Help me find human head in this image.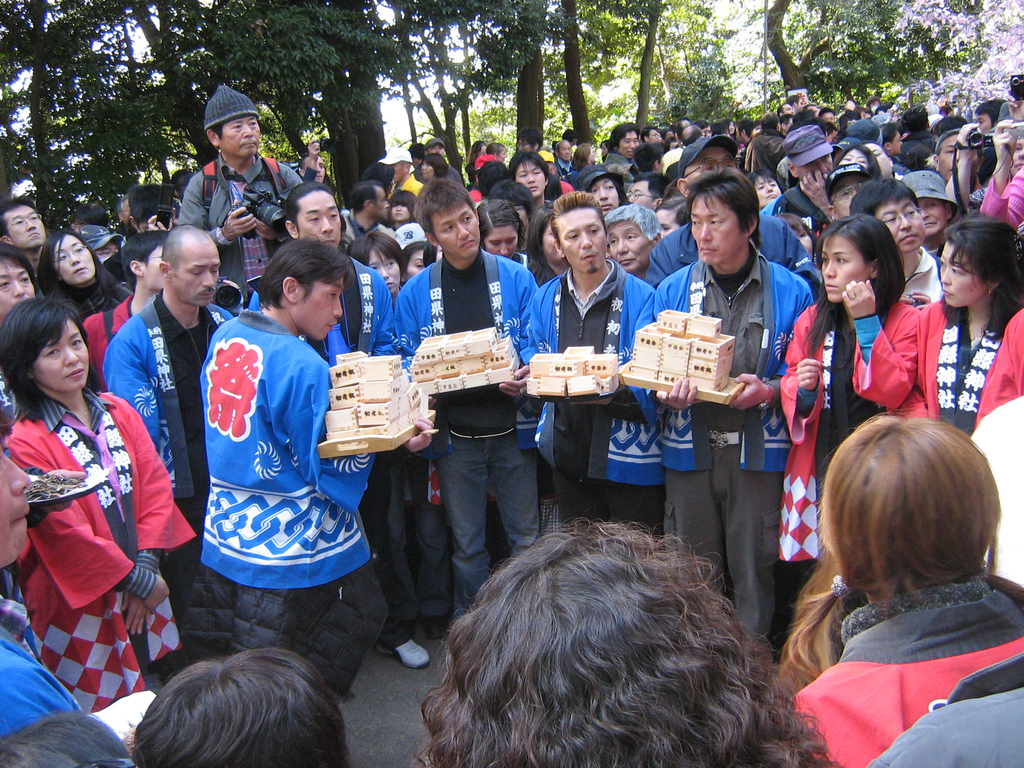
Found it: locate(380, 147, 412, 182).
